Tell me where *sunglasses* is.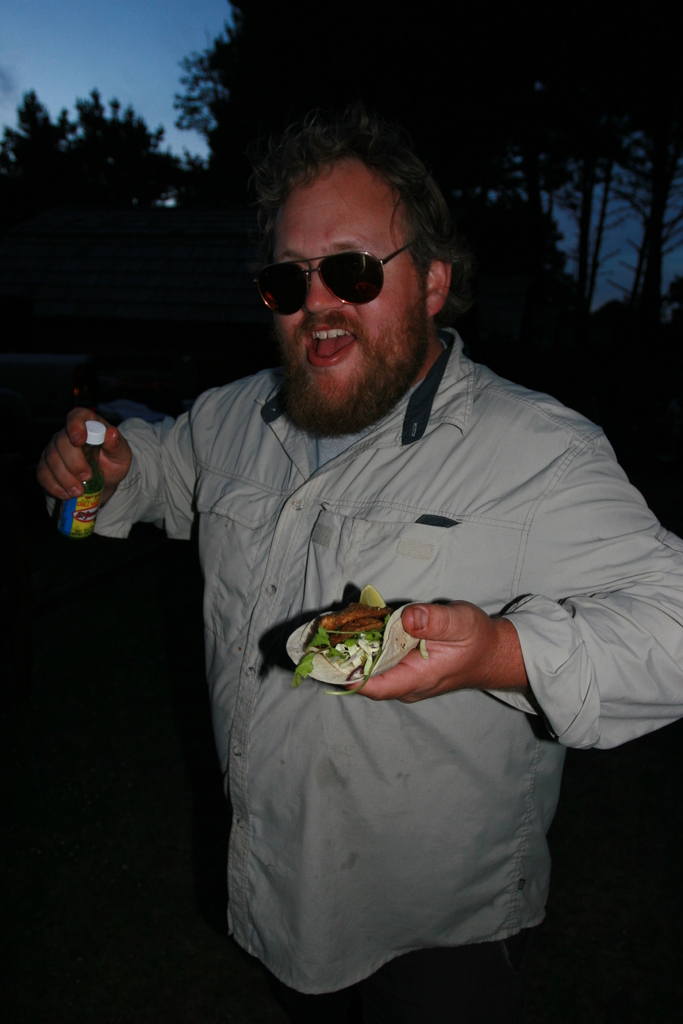
*sunglasses* is at [246, 244, 418, 310].
